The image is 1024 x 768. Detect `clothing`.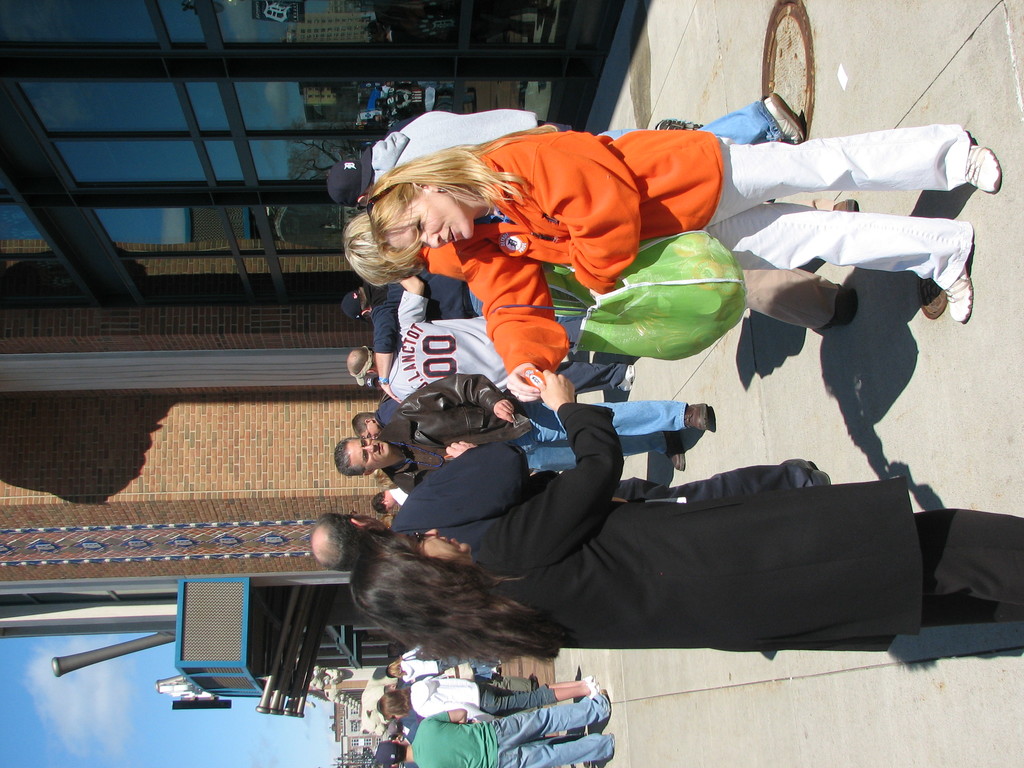
Detection: (left=461, top=414, right=1023, bottom=651).
